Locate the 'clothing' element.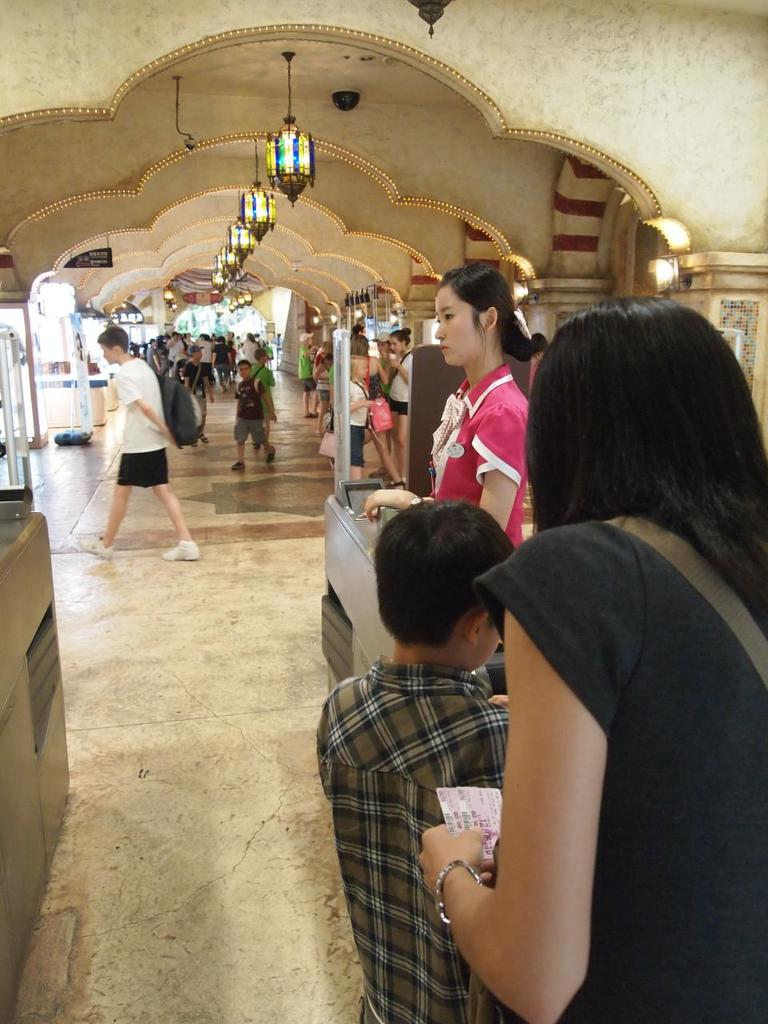
Element bbox: 106 357 174 492.
